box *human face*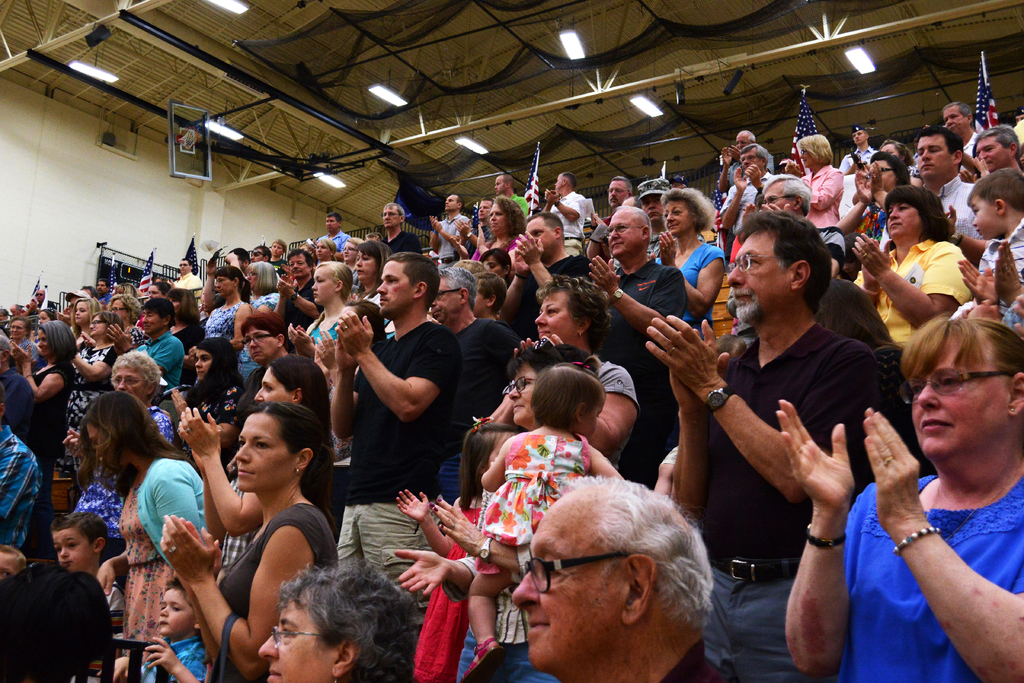
l=976, t=198, r=1010, b=241
